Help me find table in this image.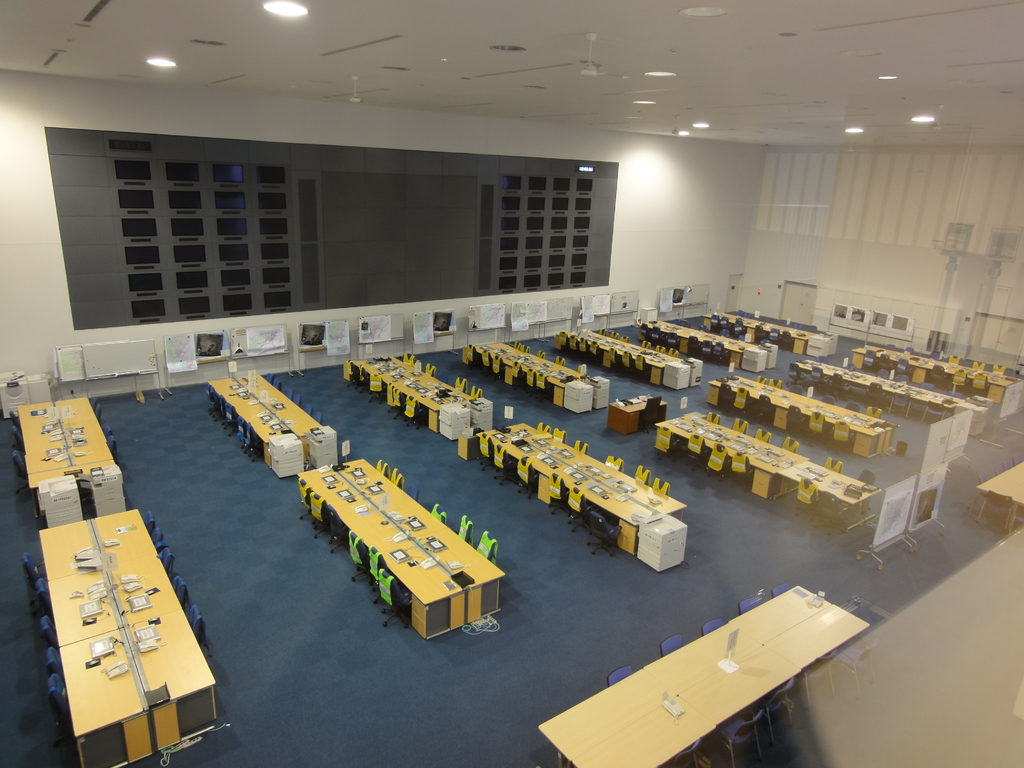
Found it: locate(519, 560, 911, 767).
